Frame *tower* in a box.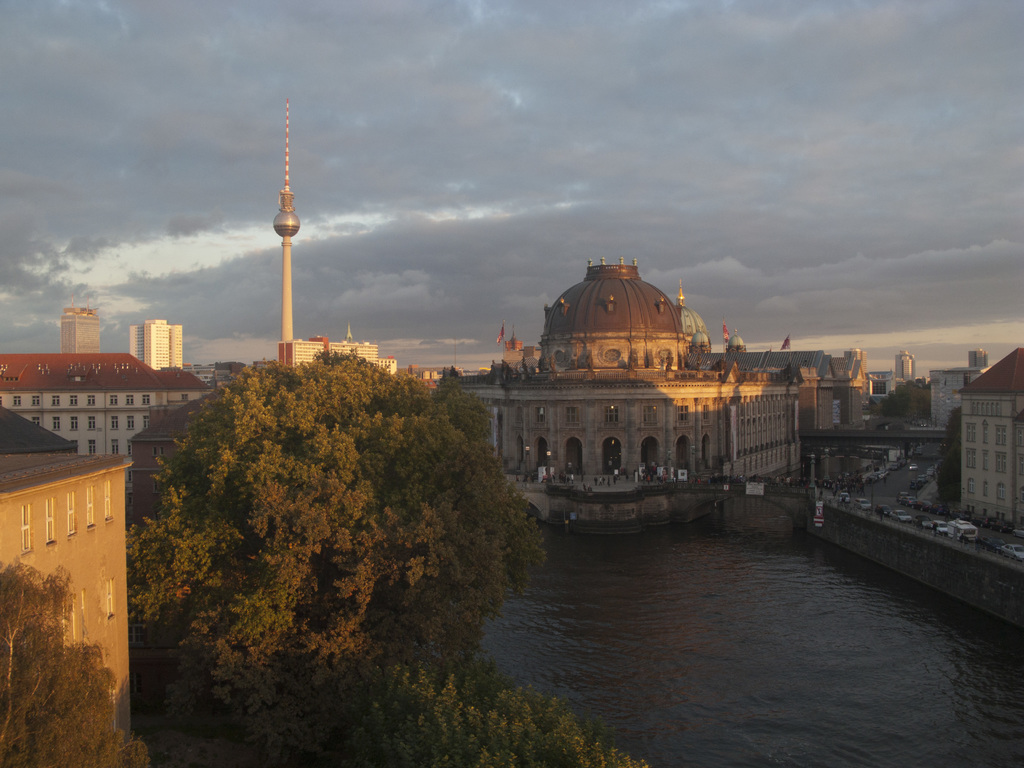
x1=131 y1=324 x2=145 y2=363.
